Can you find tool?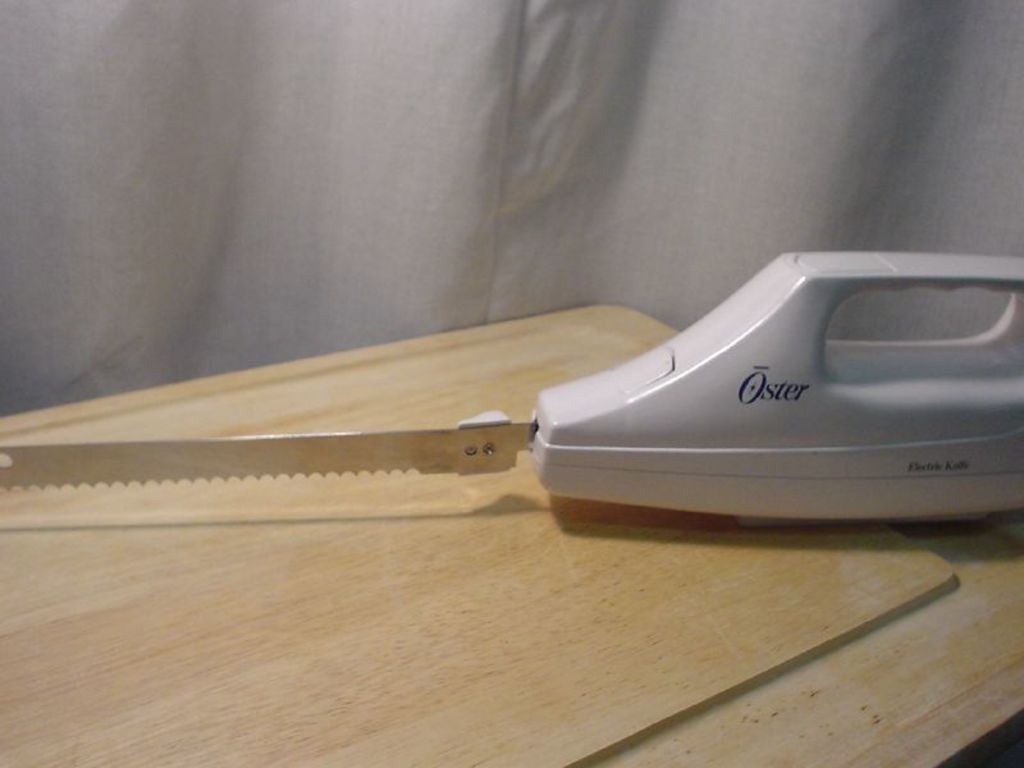
Yes, bounding box: l=10, t=260, r=1023, b=518.
